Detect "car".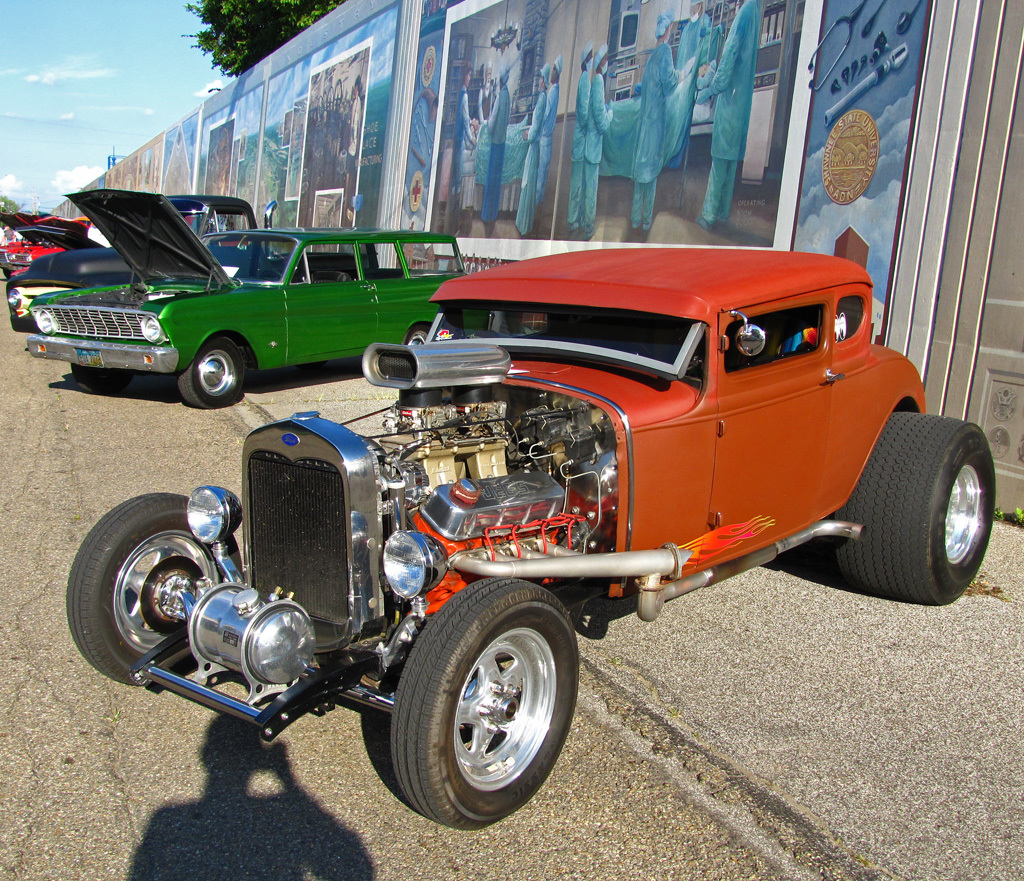
Detected at BBox(3, 193, 264, 337).
